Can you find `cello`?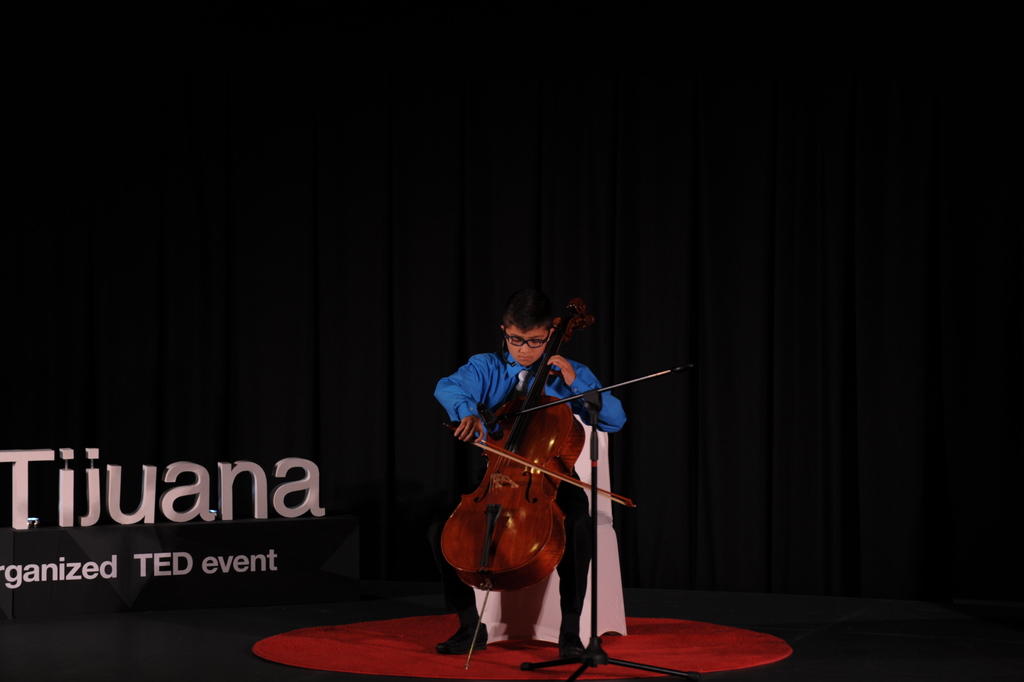
Yes, bounding box: <region>441, 293, 637, 671</region>.
